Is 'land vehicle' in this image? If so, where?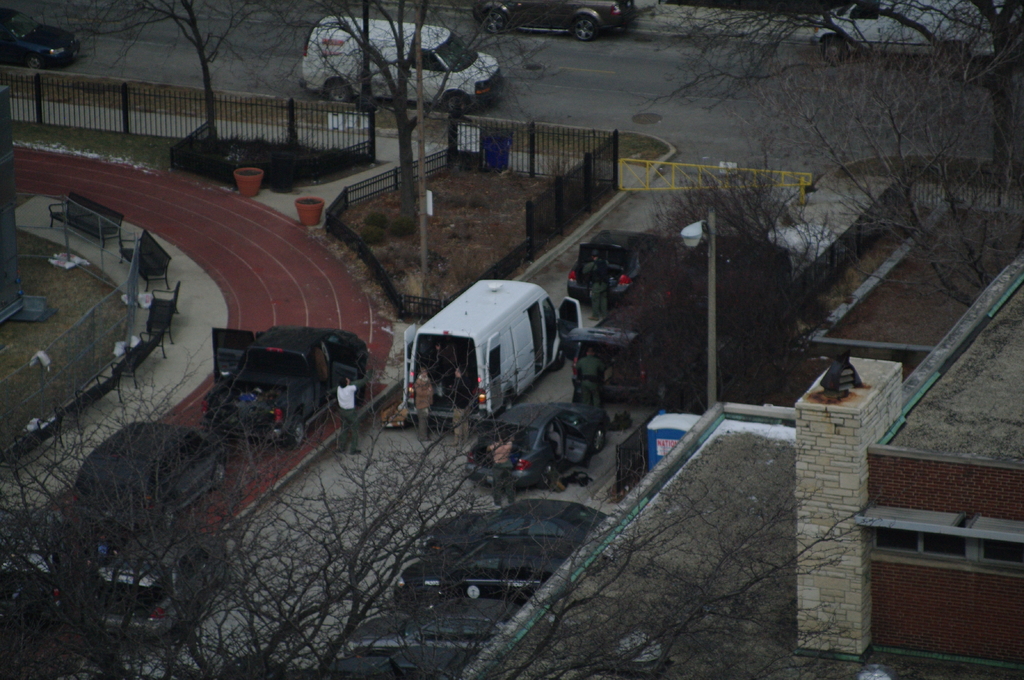
Yes, at 410 500 606 542.
